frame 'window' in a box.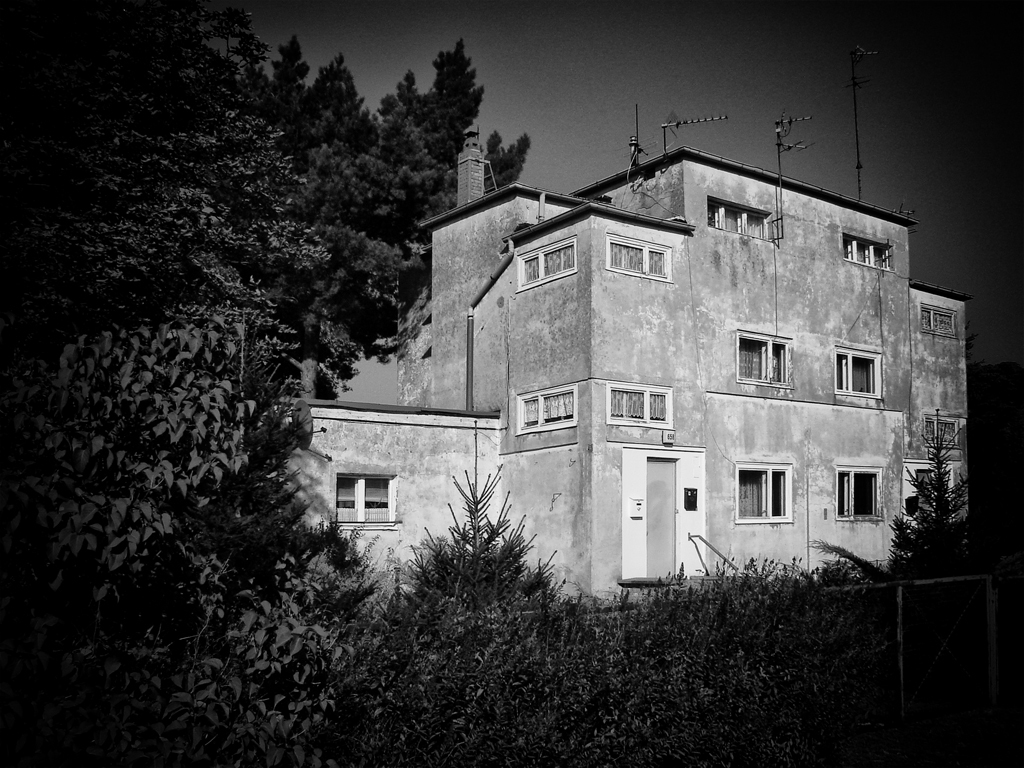
locate(342, 474, 396, 522).
